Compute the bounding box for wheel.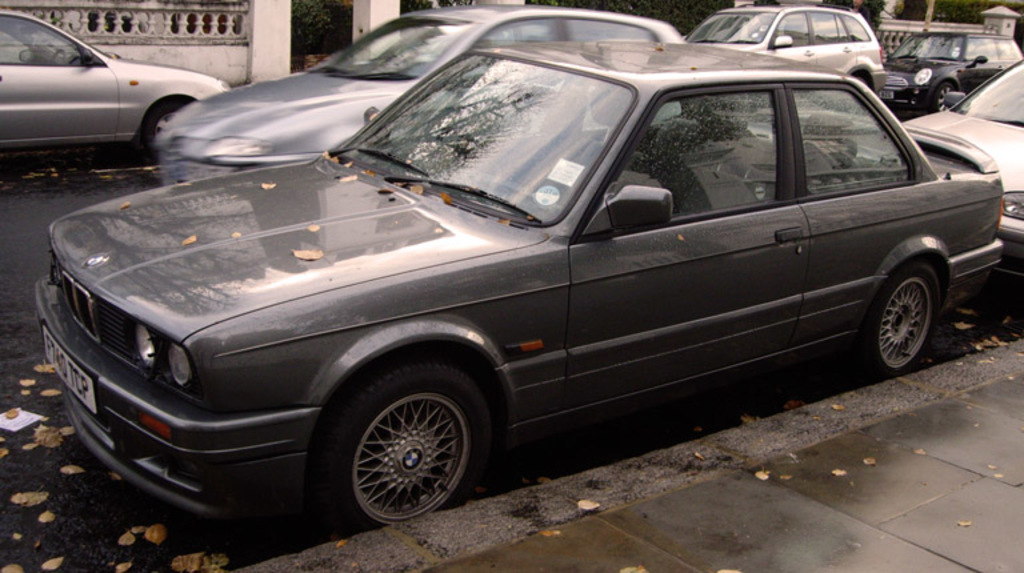
<region>867, 261, 935, 398</region>.
